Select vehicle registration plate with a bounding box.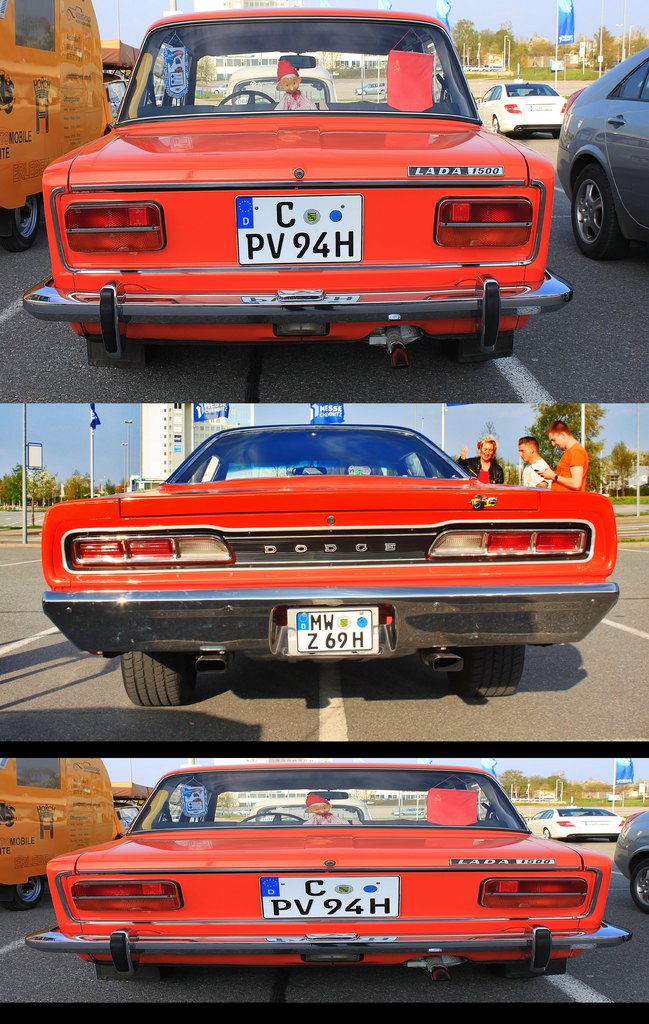
select_region(263, 879, 402, 919).
